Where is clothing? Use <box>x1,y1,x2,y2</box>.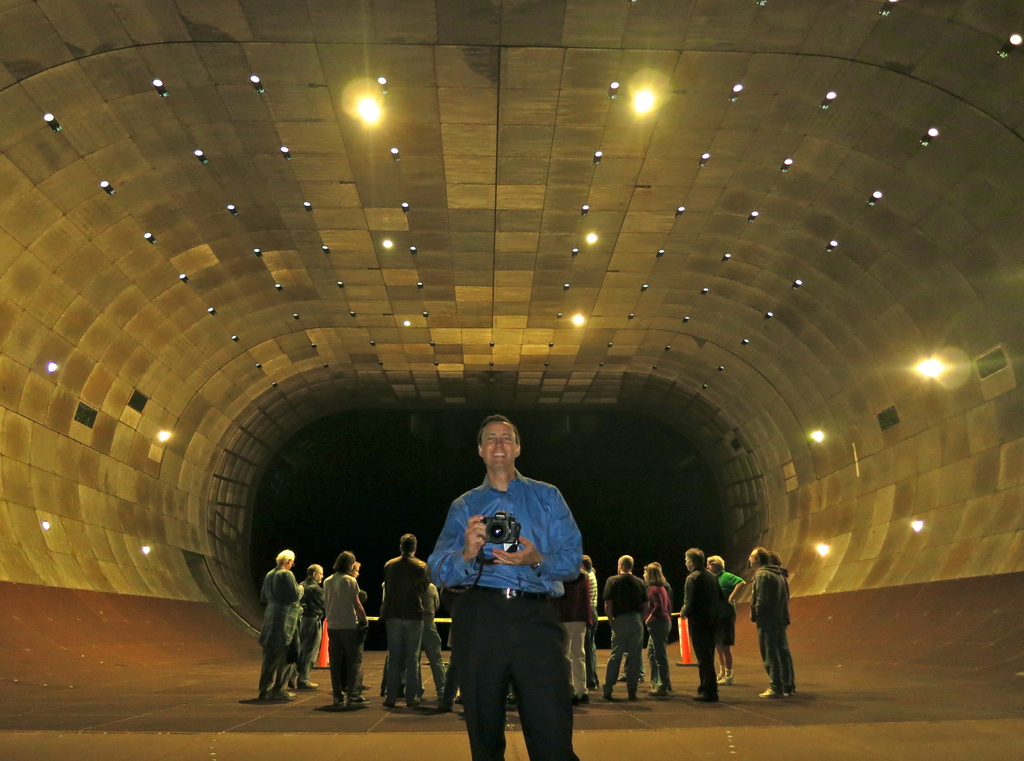
<box>748,563,796,694</box>.
